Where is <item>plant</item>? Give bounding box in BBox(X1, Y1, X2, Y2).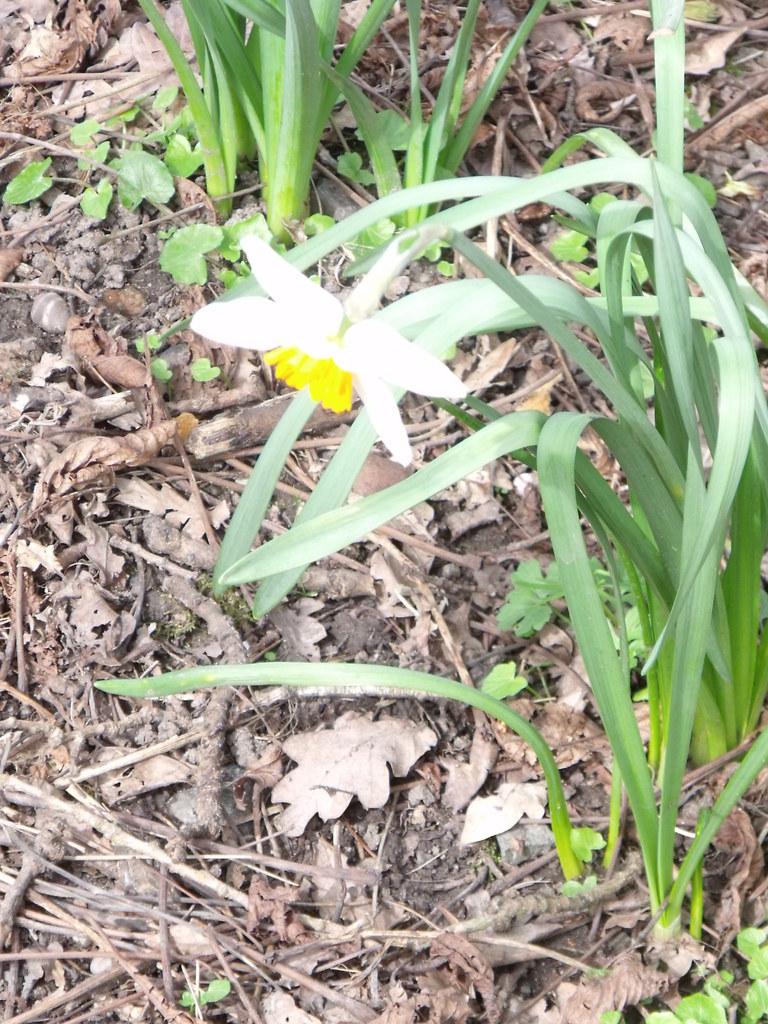
BBox(129, 0, 549, 264).
